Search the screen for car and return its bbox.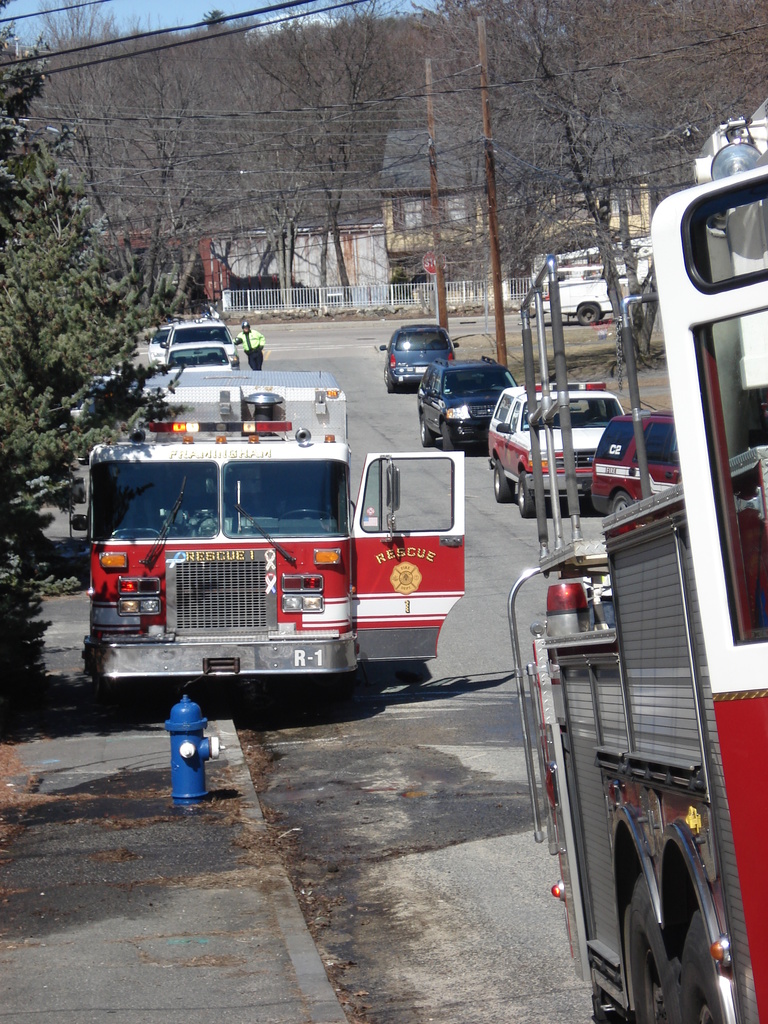
Found: <box>420,360,518,451</box>.
